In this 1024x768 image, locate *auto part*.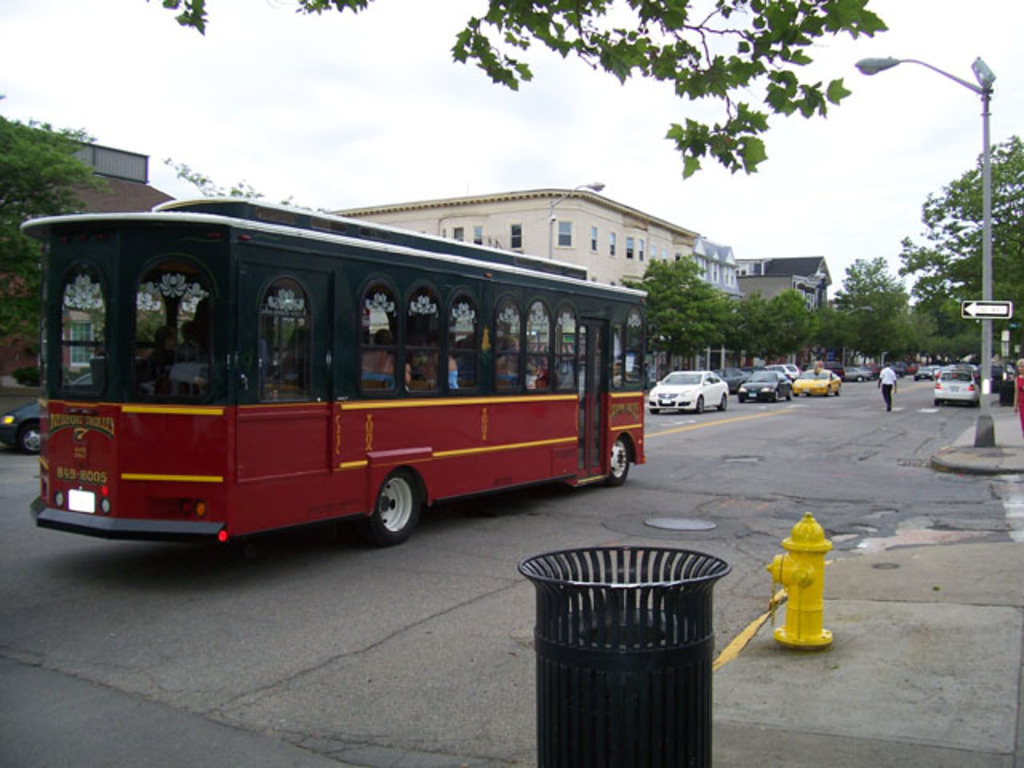
Bounding box: [966, 379, 979, 400].
